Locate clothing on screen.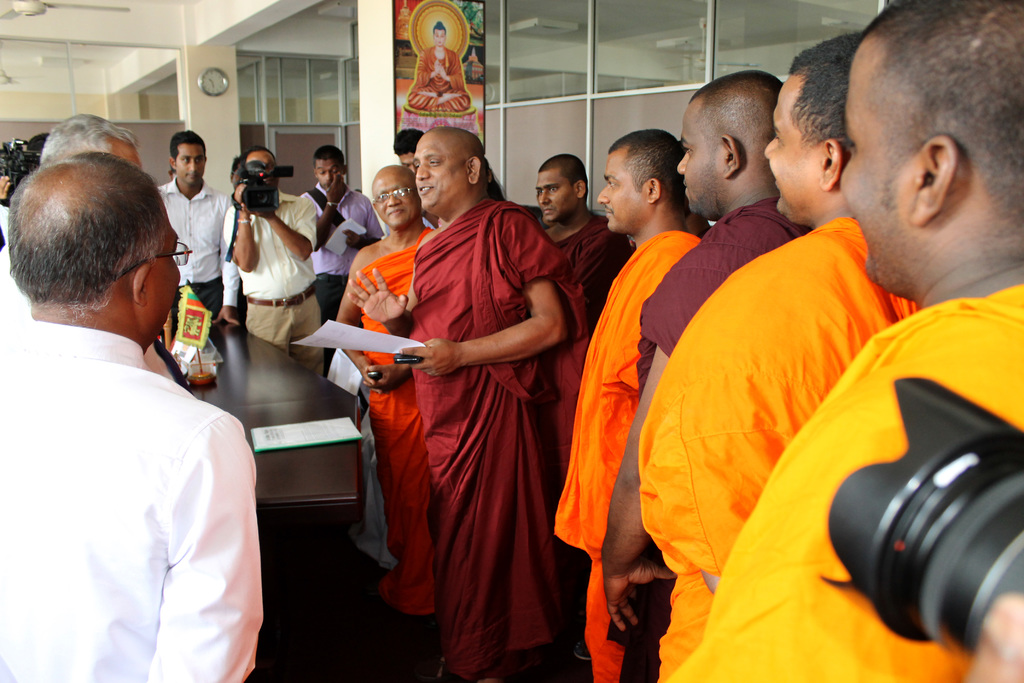
On screen at [3,254,31,308].
